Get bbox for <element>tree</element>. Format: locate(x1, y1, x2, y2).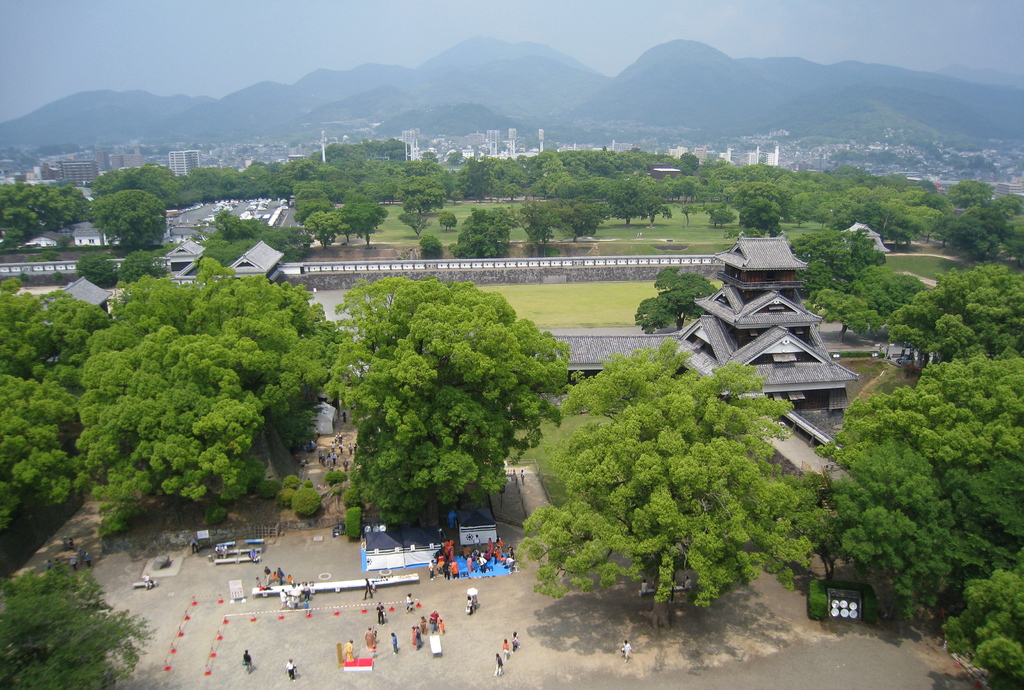
locate(849, 354, 1023, 467).
